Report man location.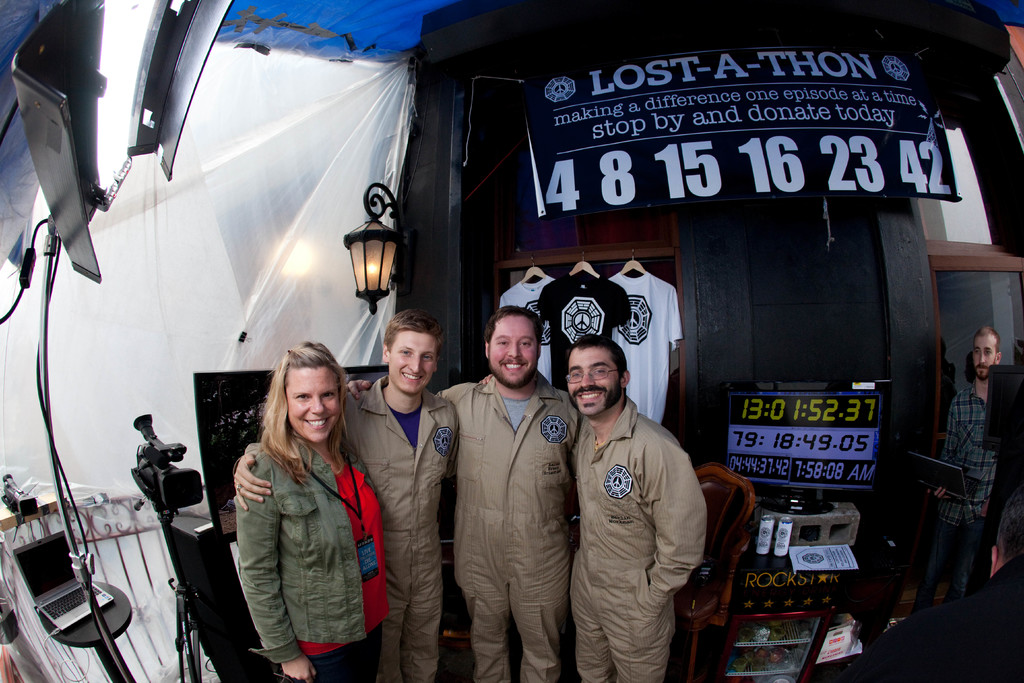
Report: 342 308 583 682.
